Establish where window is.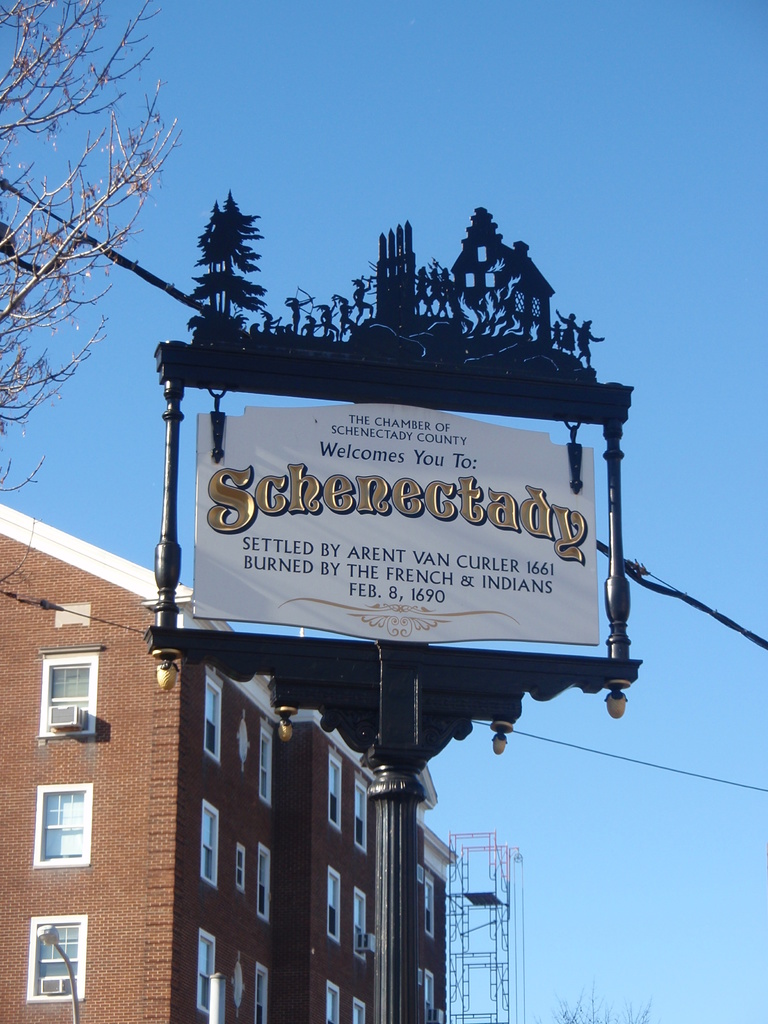
Established at 353, 888, 366, 966.
